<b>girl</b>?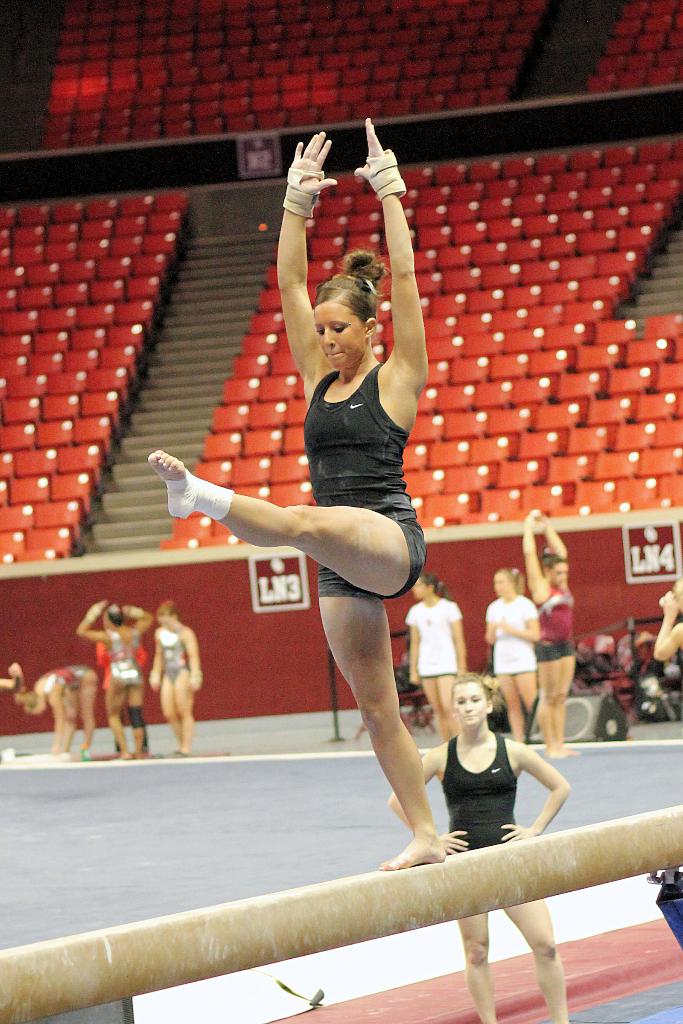
box(147, 598, 201, 752)
